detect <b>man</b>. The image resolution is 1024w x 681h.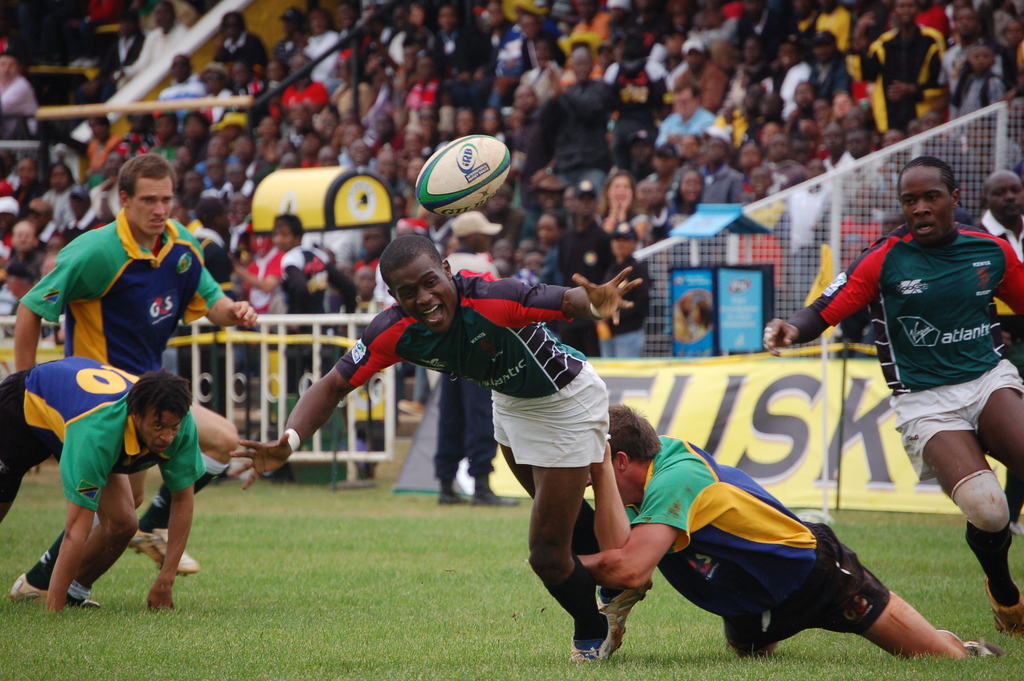
[left=10, top=154, right=259, bottom=609].
